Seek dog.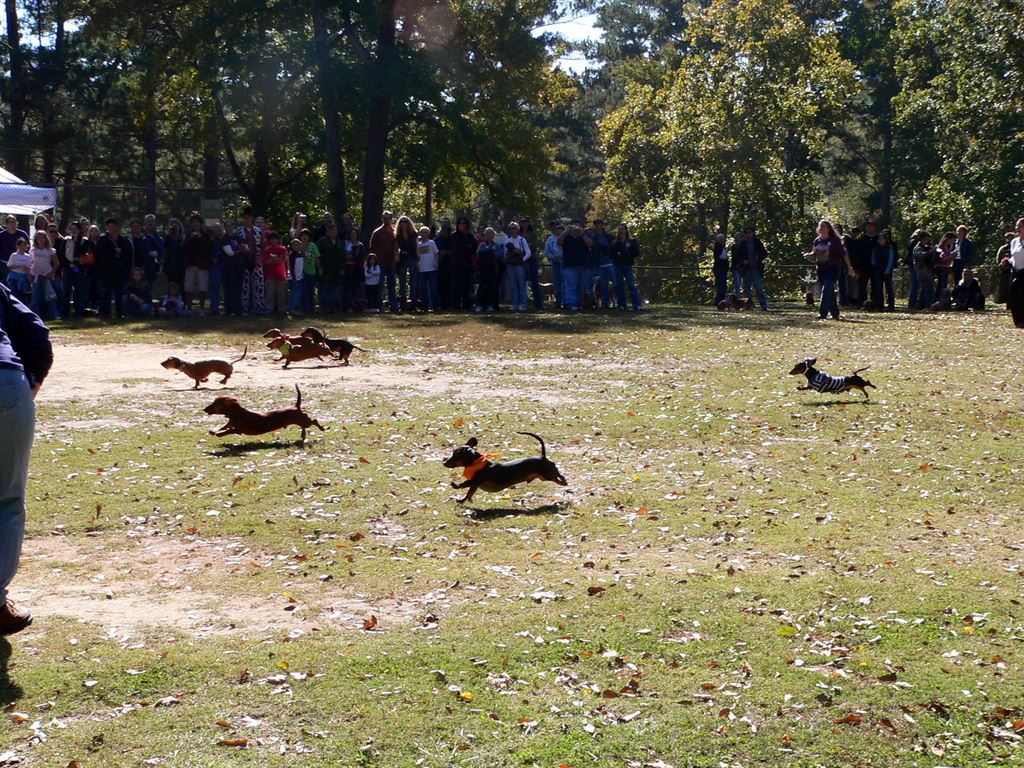
(268, 329, 340, 366).
